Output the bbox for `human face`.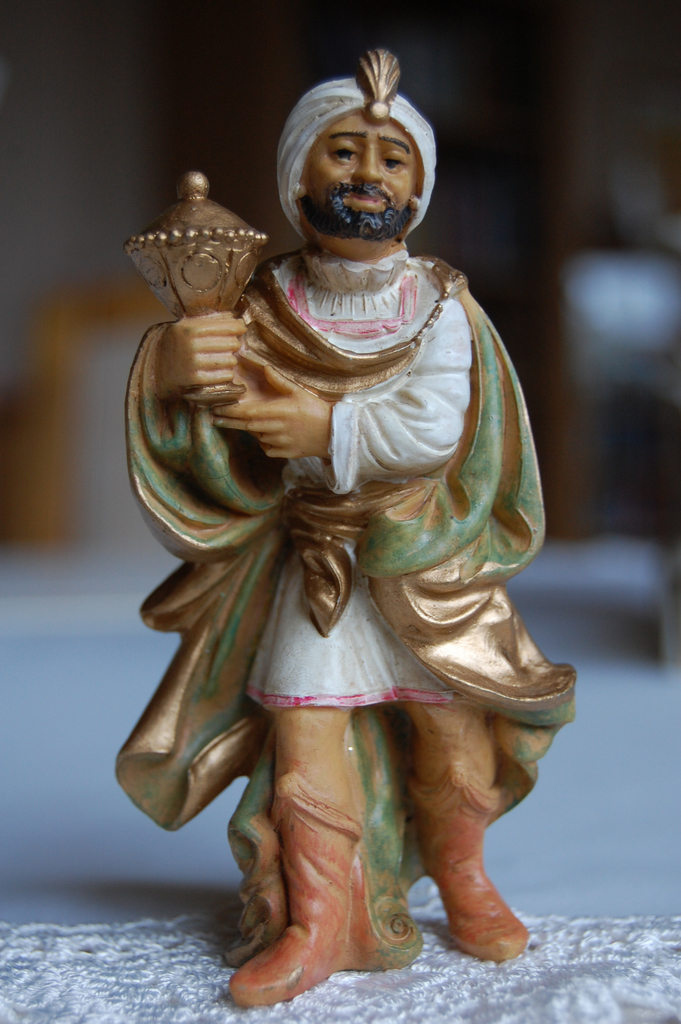
left=306, top=106, right=422, bottom=223.
